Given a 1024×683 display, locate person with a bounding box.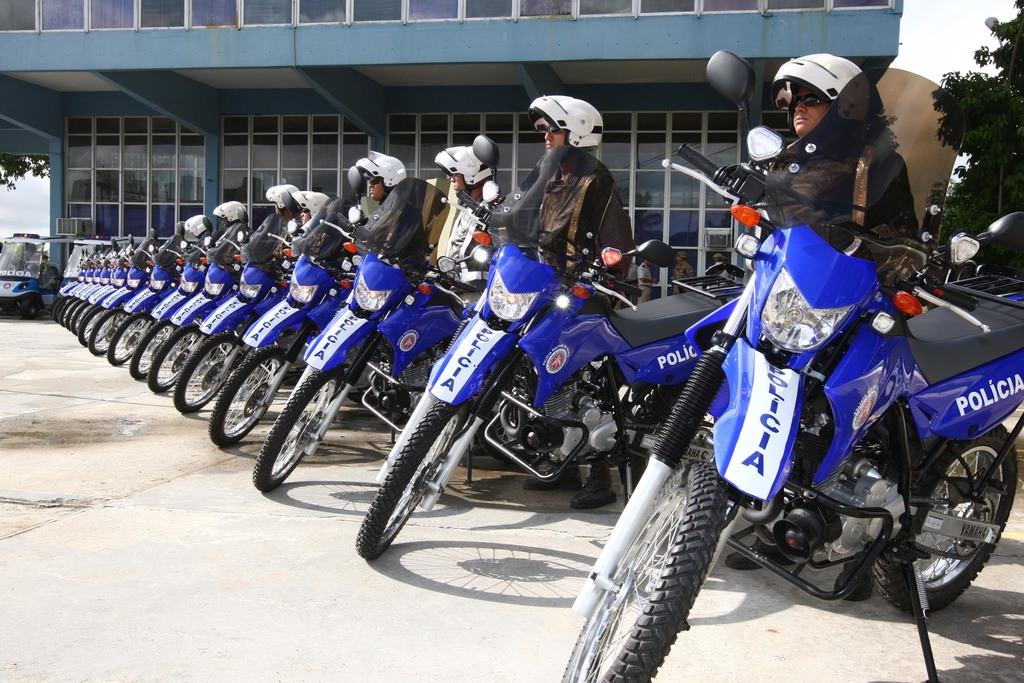
Located: [272,188,305,250].
